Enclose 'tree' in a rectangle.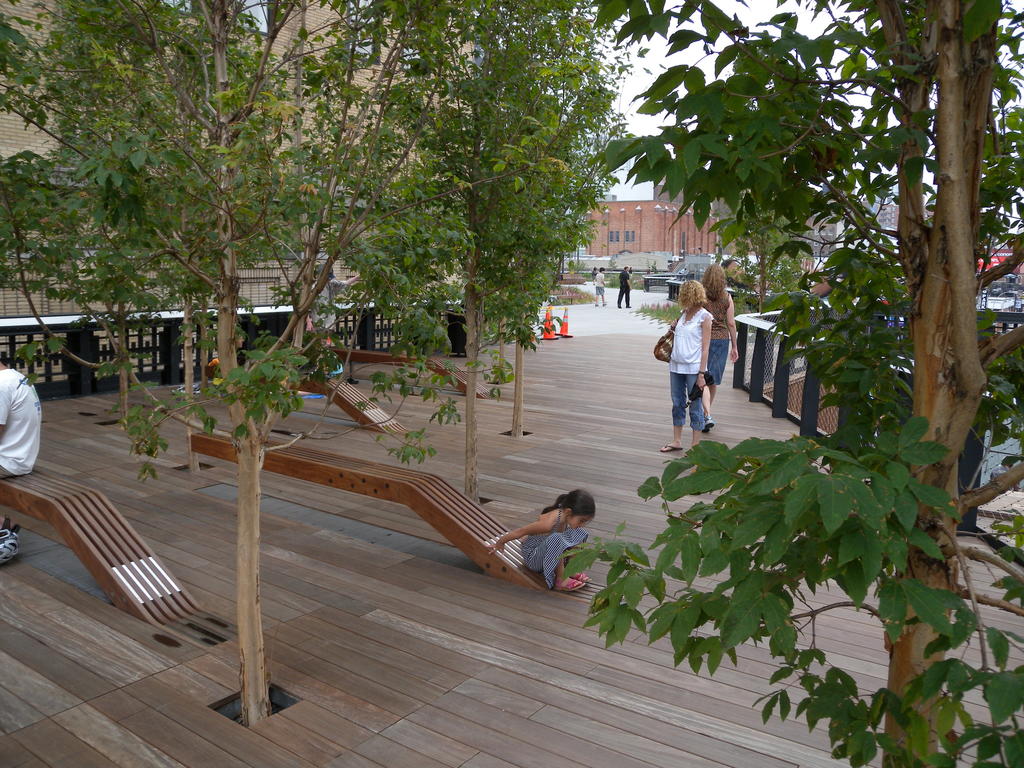
330/0/550/514.
